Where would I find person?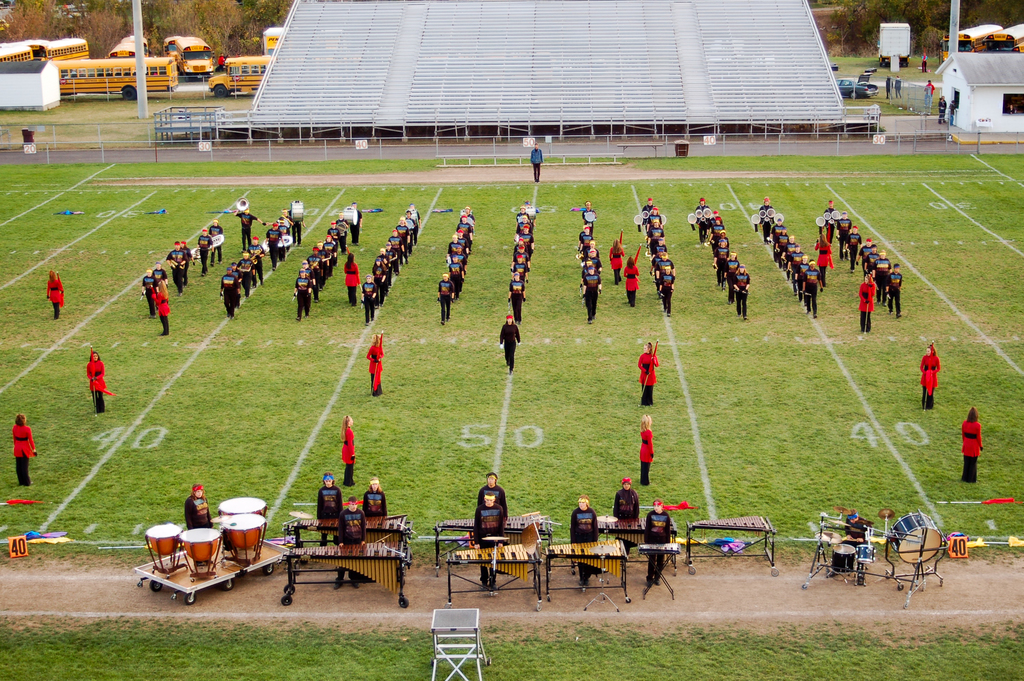
At detection(476, 472, 511, 509).
